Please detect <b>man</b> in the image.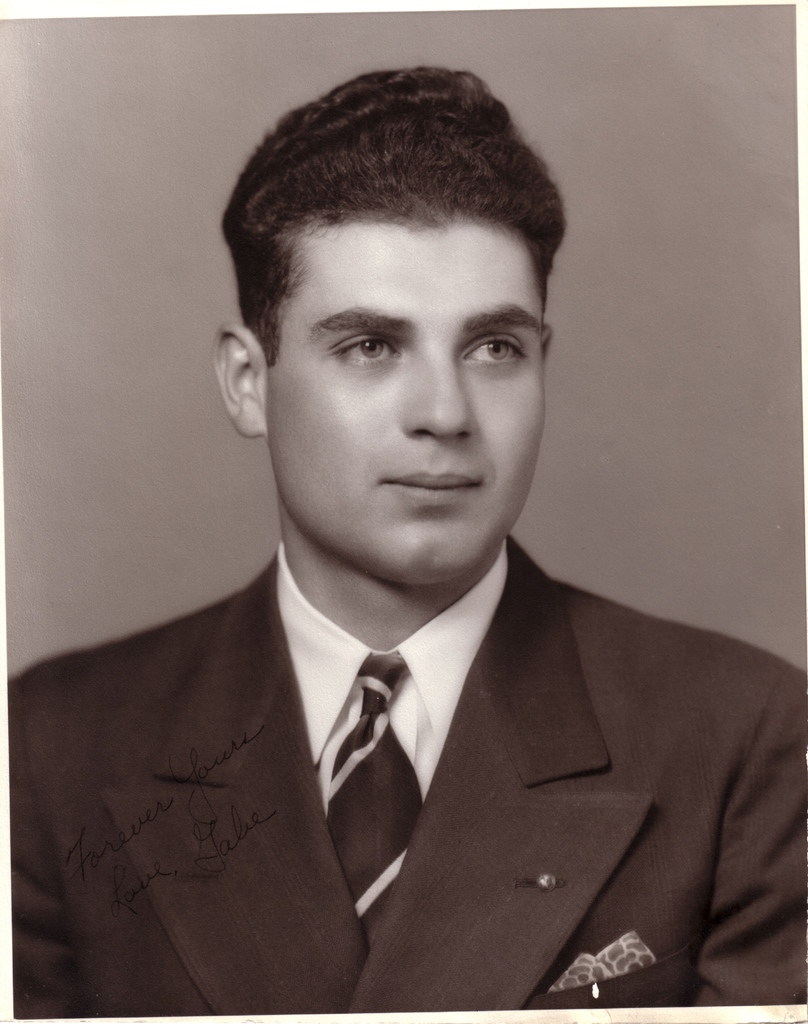
[x1=0, y1=65, x2=807, y2=1011].
